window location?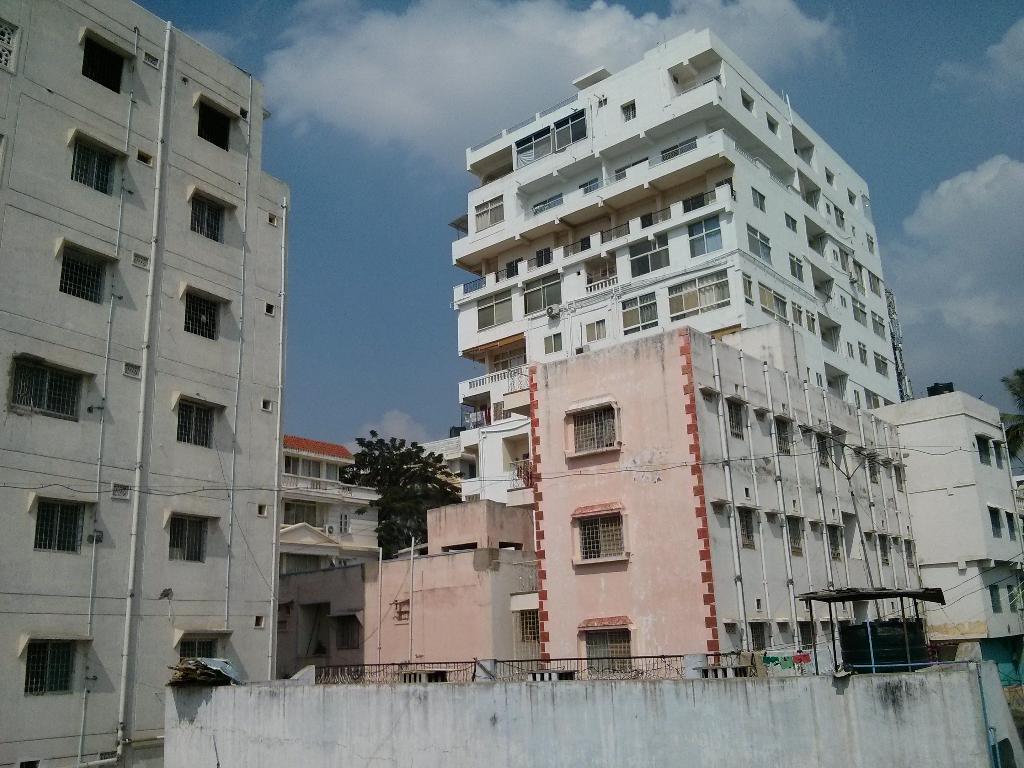
bbox=(182, 630, 222, 661)
